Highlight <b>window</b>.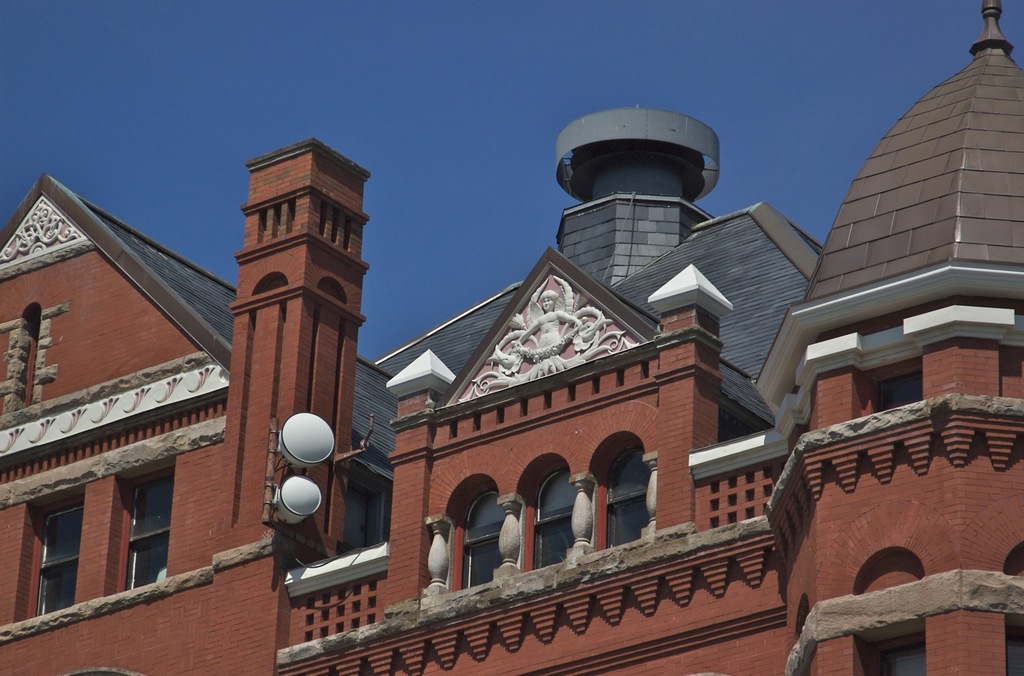
Highlighted region: <box>1005,631,1023,675</box>.
